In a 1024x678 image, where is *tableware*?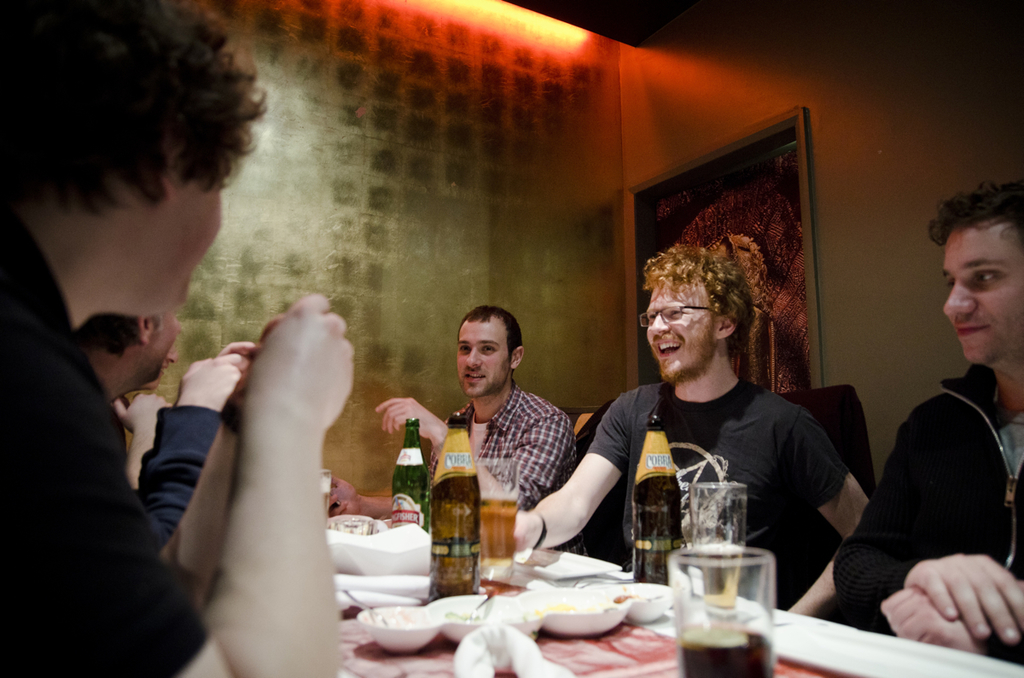
353/600/443/660.
